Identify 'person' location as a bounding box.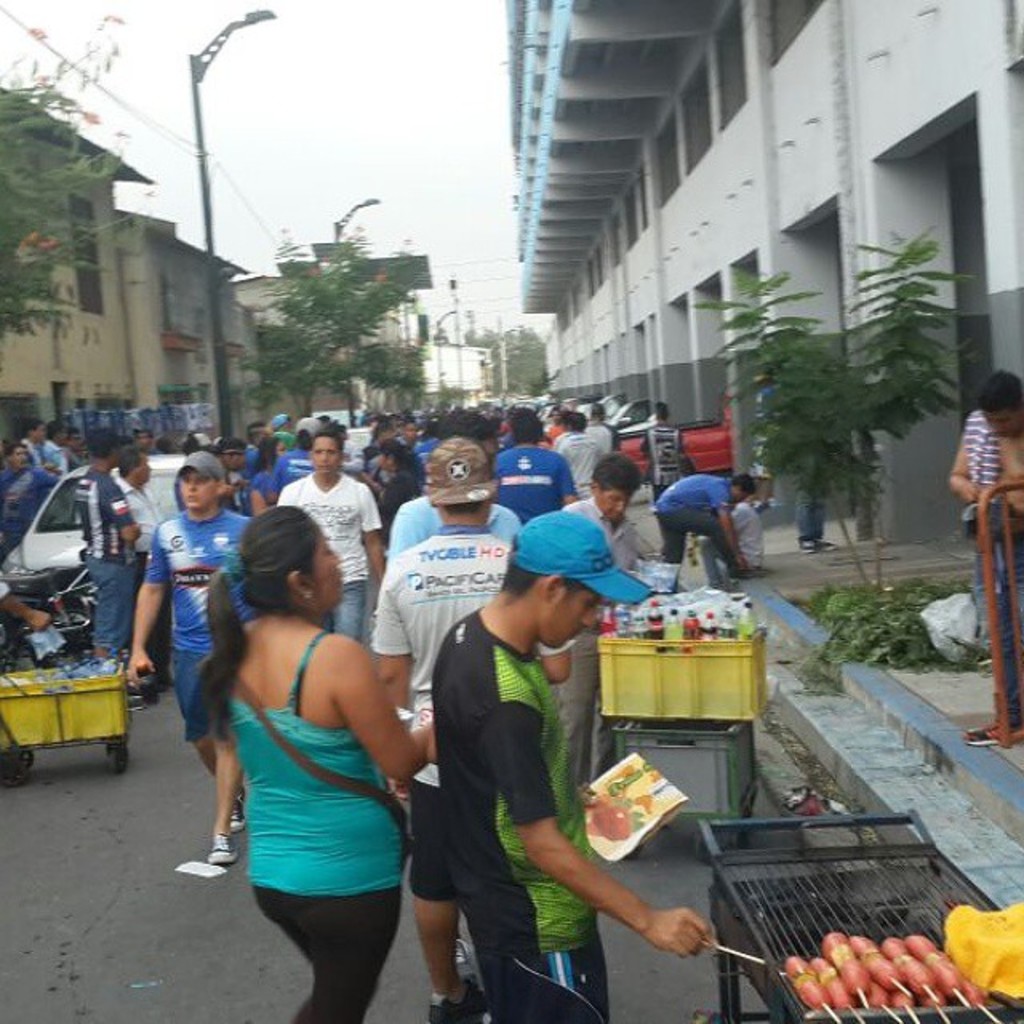
(left=549, top=456, right=667, bottom=798).
